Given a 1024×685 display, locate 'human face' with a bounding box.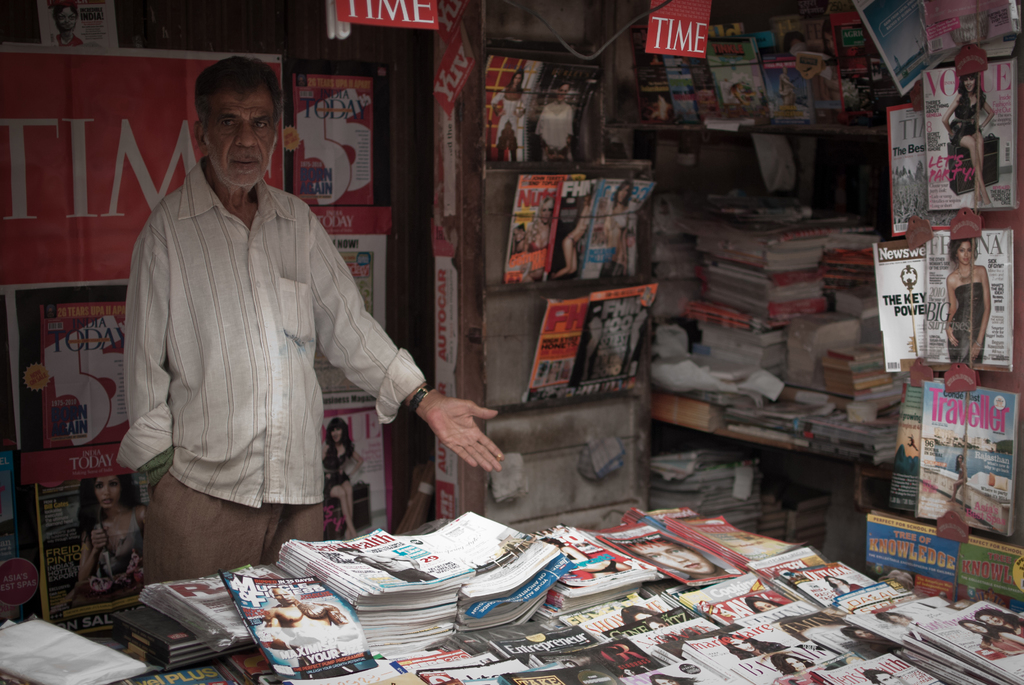
Located: [95,473,121,507].
